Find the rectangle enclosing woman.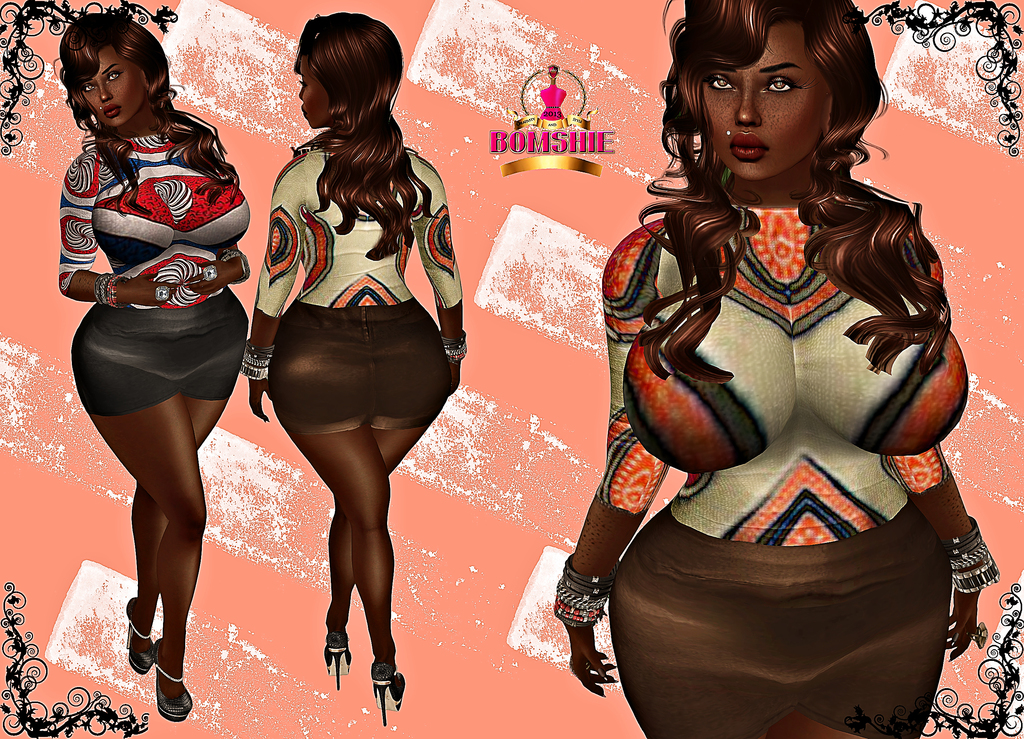
rect(555, 0, 998, 738).
